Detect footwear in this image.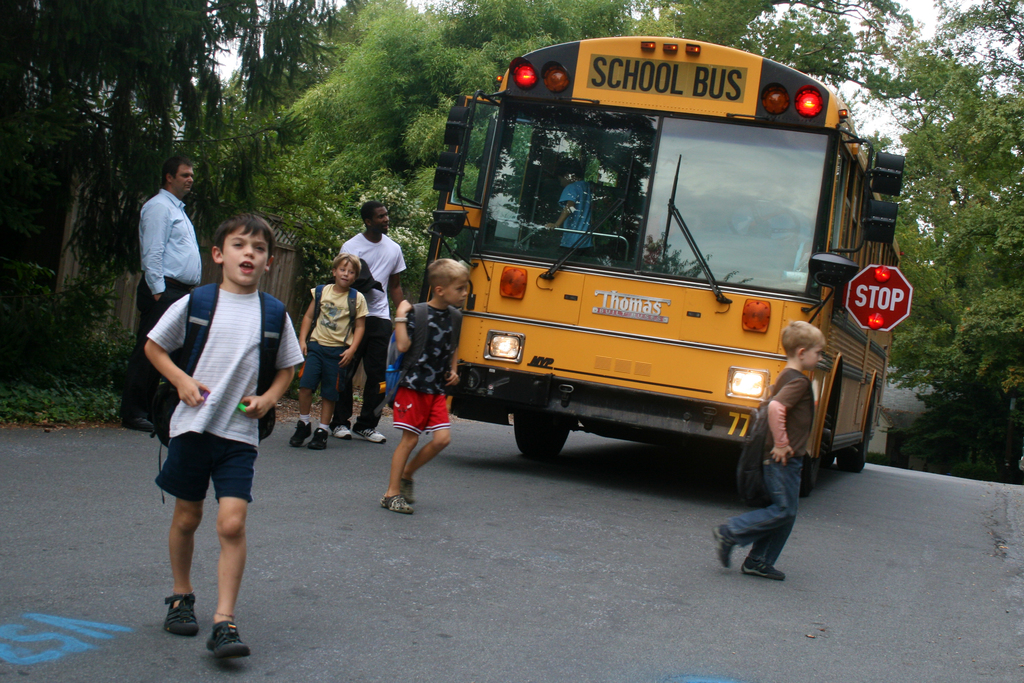
Detection: box=[311, 429, 331, 449].
